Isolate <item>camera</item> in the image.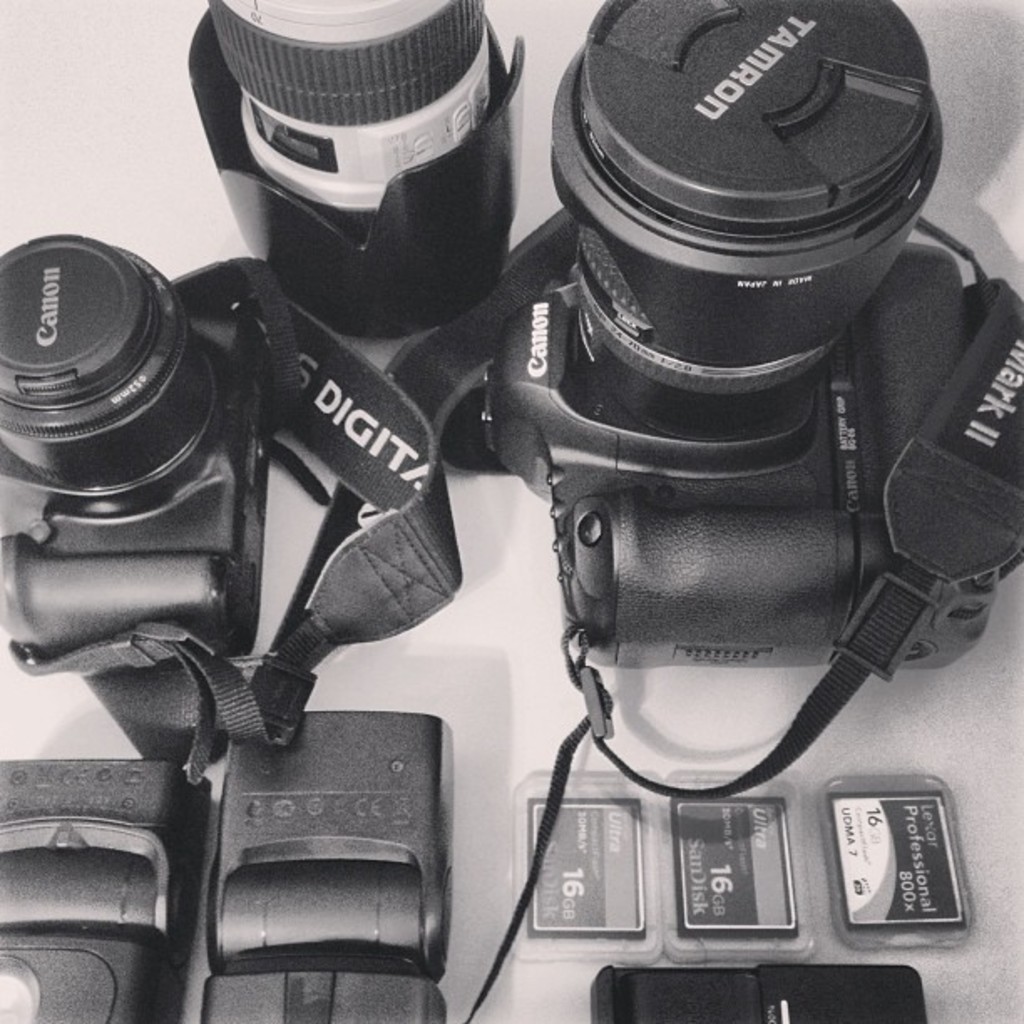
Isolated region: left=480, top=0, right=1022, bottom=678.
